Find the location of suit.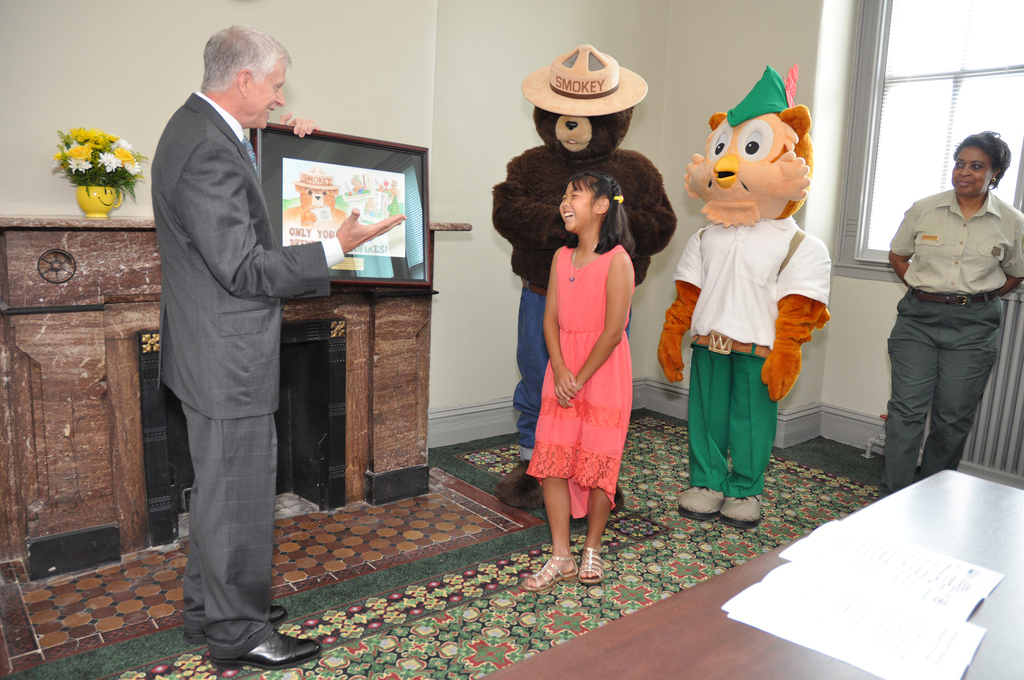
Location: [x1=147, y1=92, x2=340, y2=658].
